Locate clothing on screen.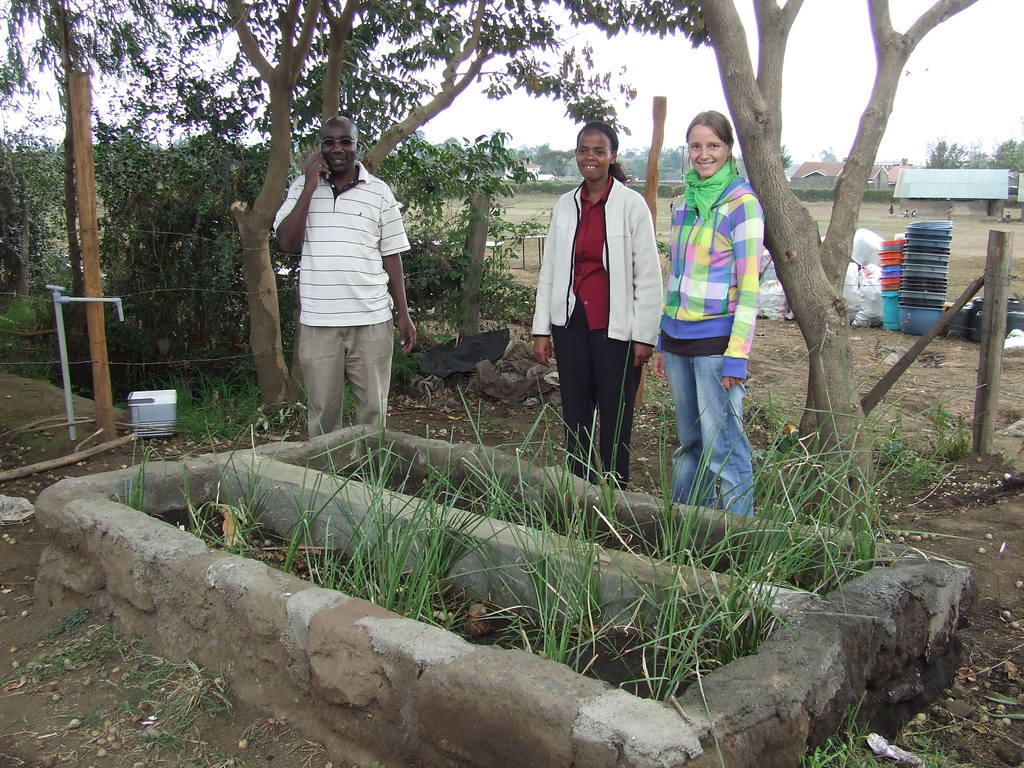
On screen at 255:159:418:426.
